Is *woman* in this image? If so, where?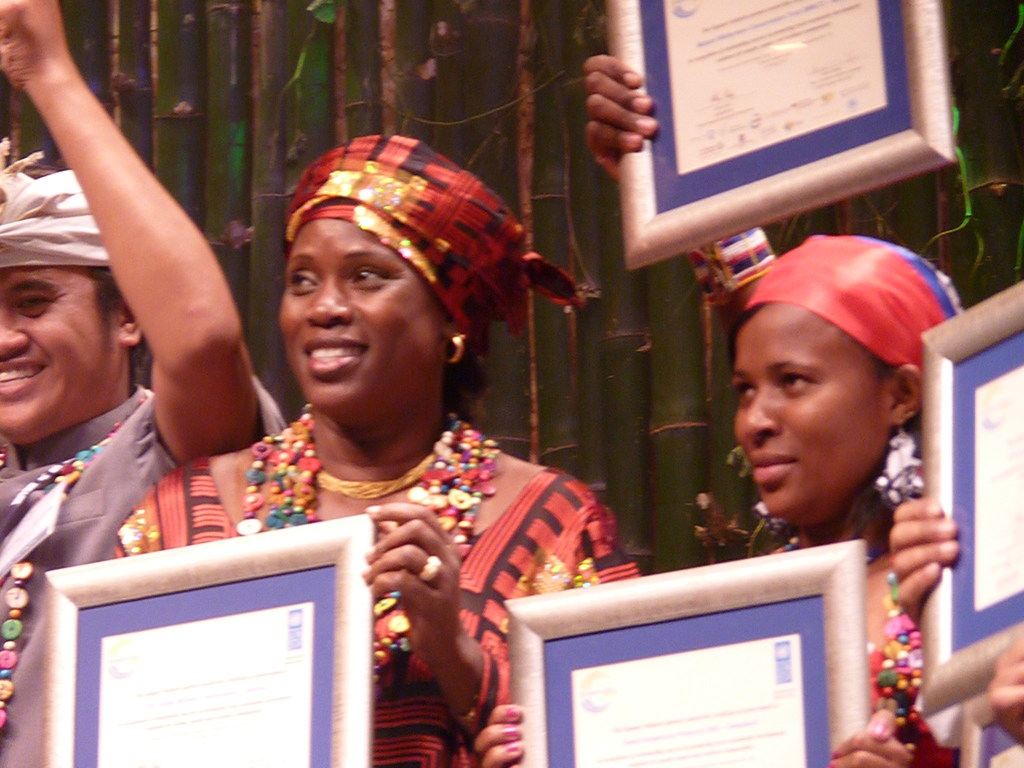
Yes, at (470,232,969,767).
